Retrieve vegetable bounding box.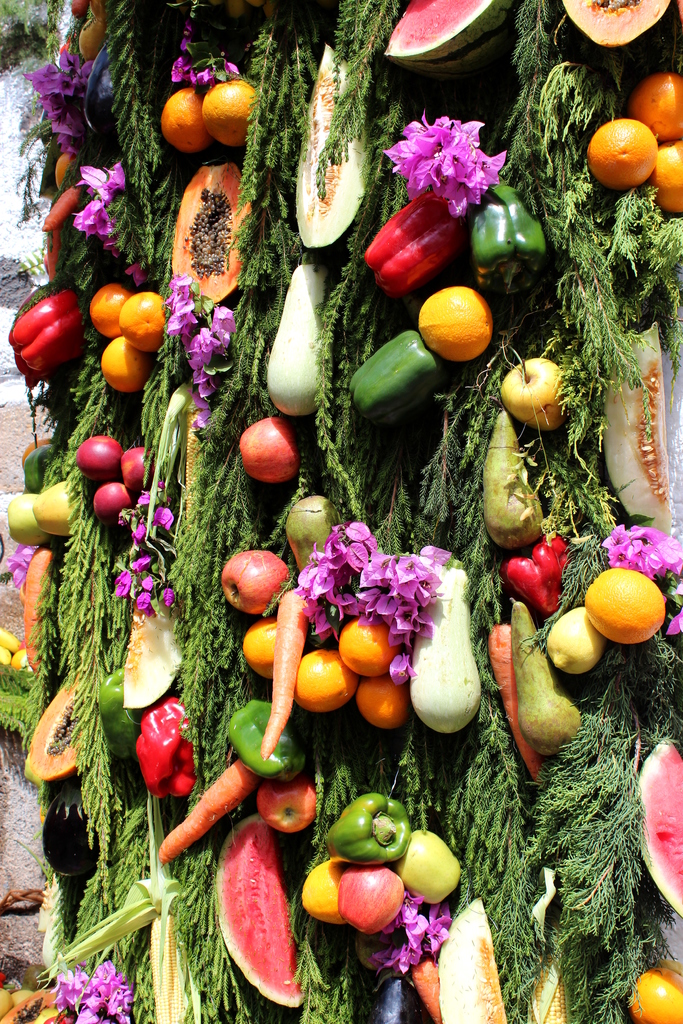
Bounding box: box=[490, 619, 535, 790].
